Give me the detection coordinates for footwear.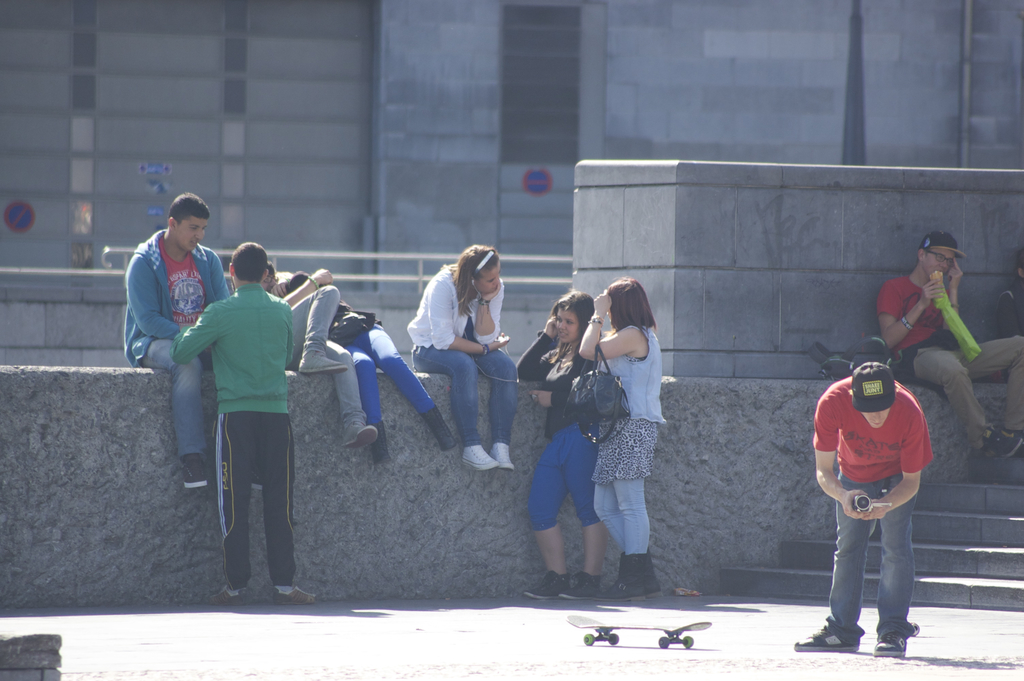
rect(457, 443, 497, 472).
